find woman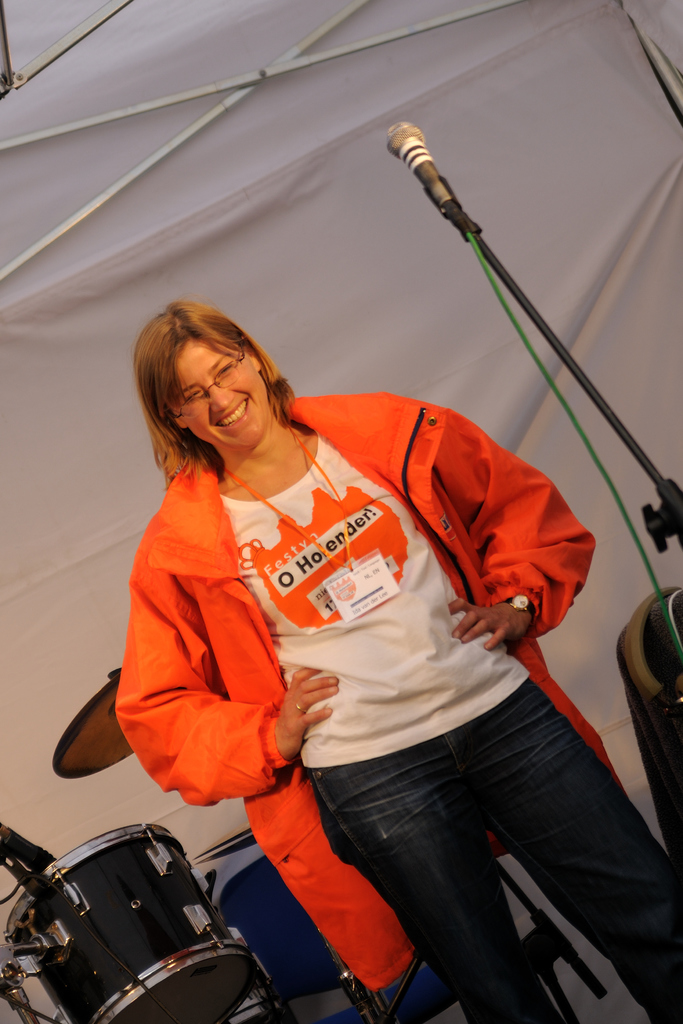
114 295 682 1023
